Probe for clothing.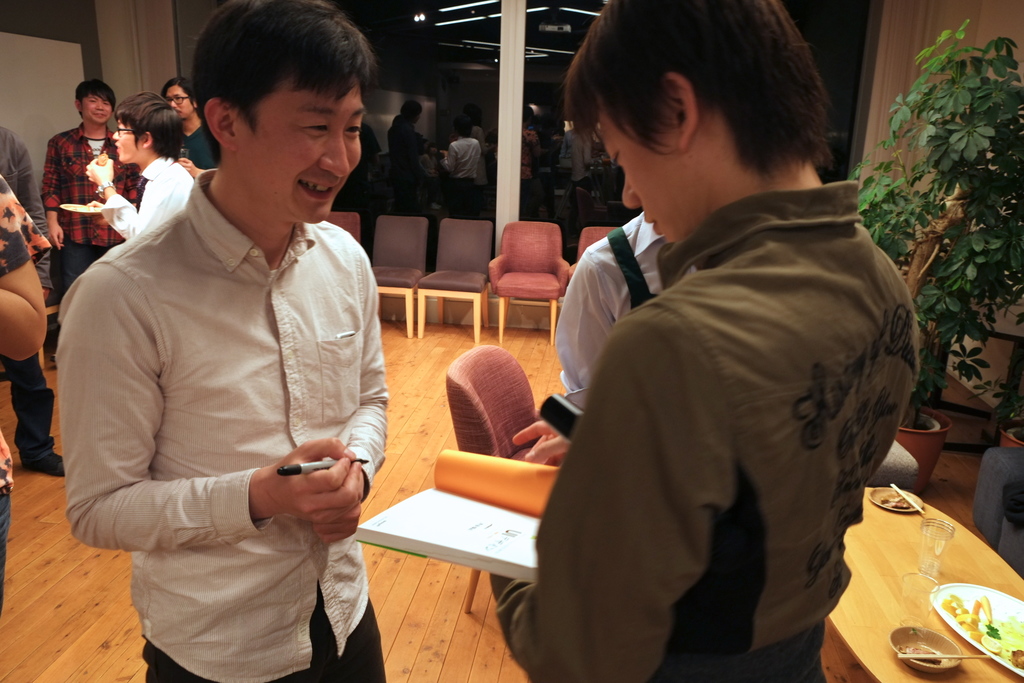
Probe result: x1=175, y1=121, x2=221, y2=179.
